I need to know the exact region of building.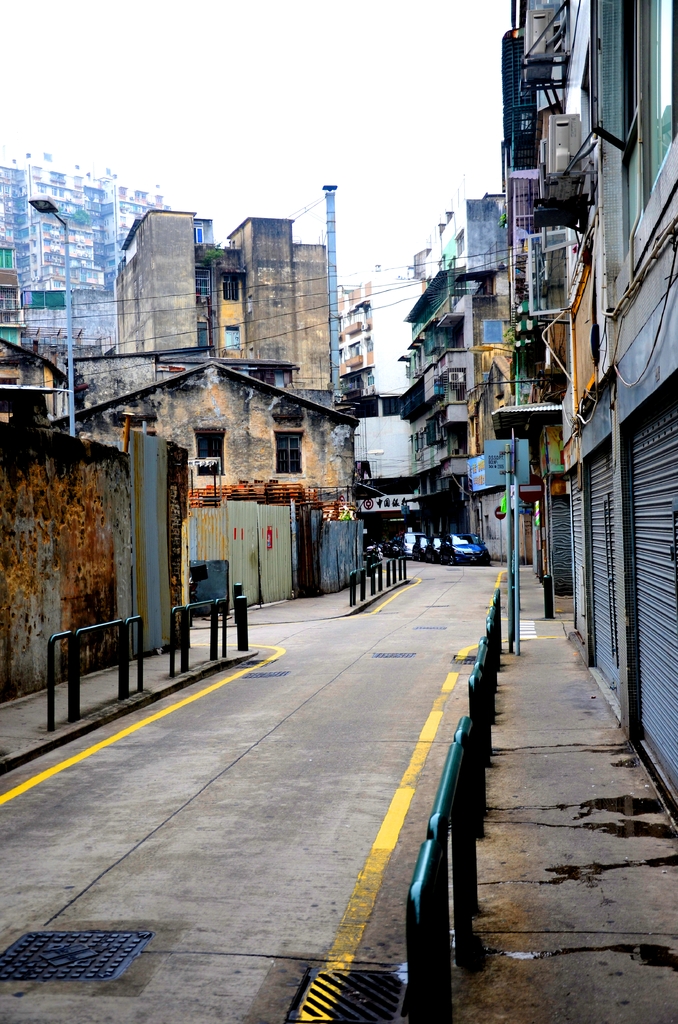
Region: [405,188,506,561].
